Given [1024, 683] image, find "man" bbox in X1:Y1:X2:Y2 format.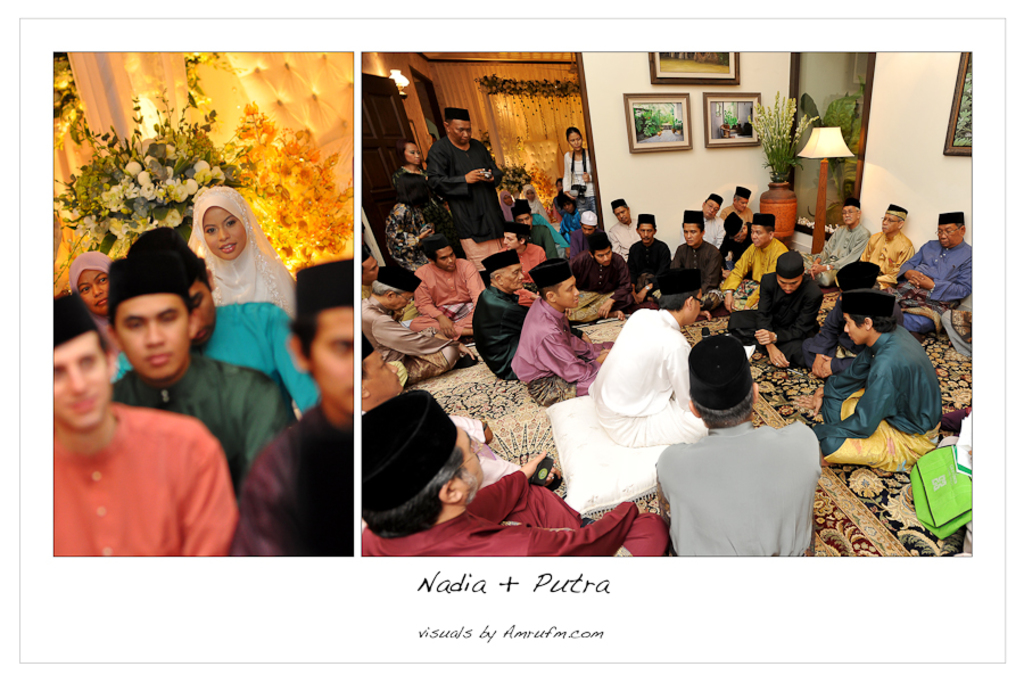
514:208:562:256.
